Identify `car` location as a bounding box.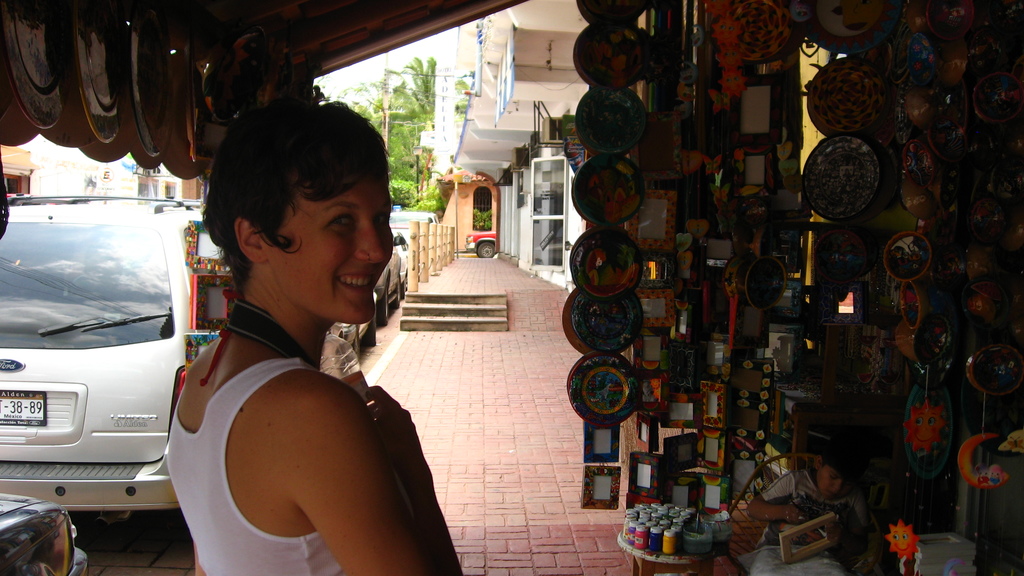
bbox=[371, 232, 403, 324].
